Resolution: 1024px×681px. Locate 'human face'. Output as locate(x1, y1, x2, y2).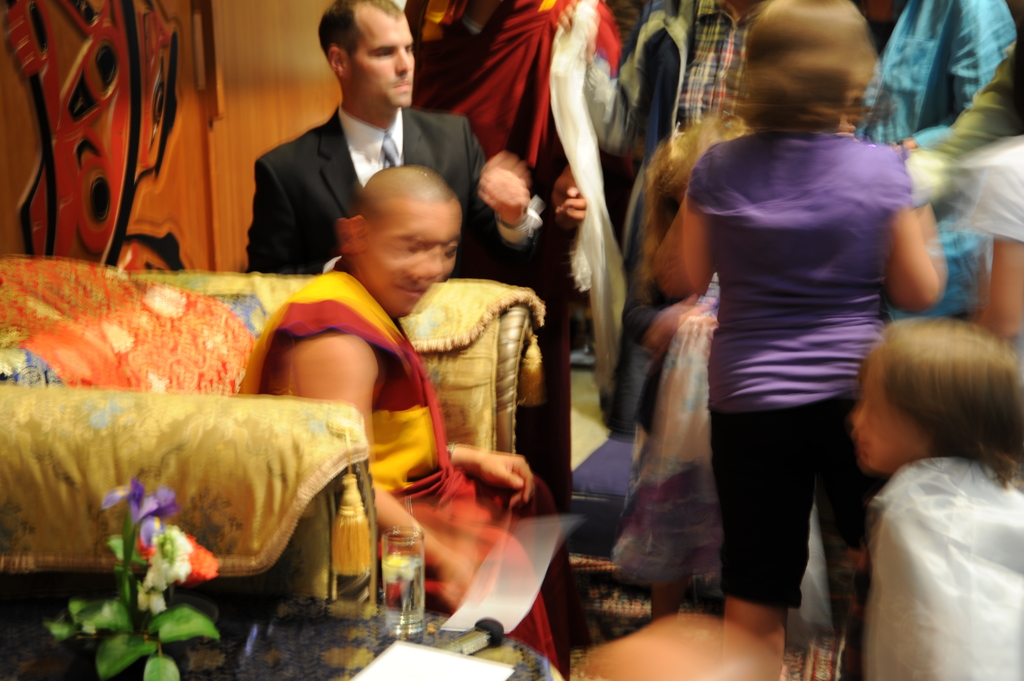
locate(348, 10, 415, 111).
